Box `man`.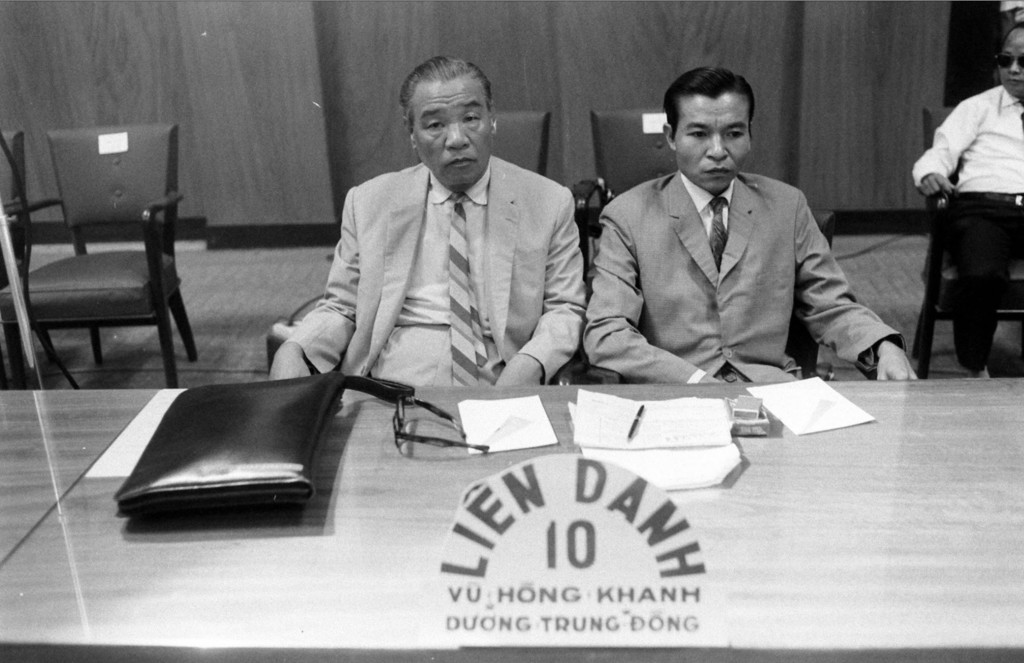
region(582, 72, 893, 395).
